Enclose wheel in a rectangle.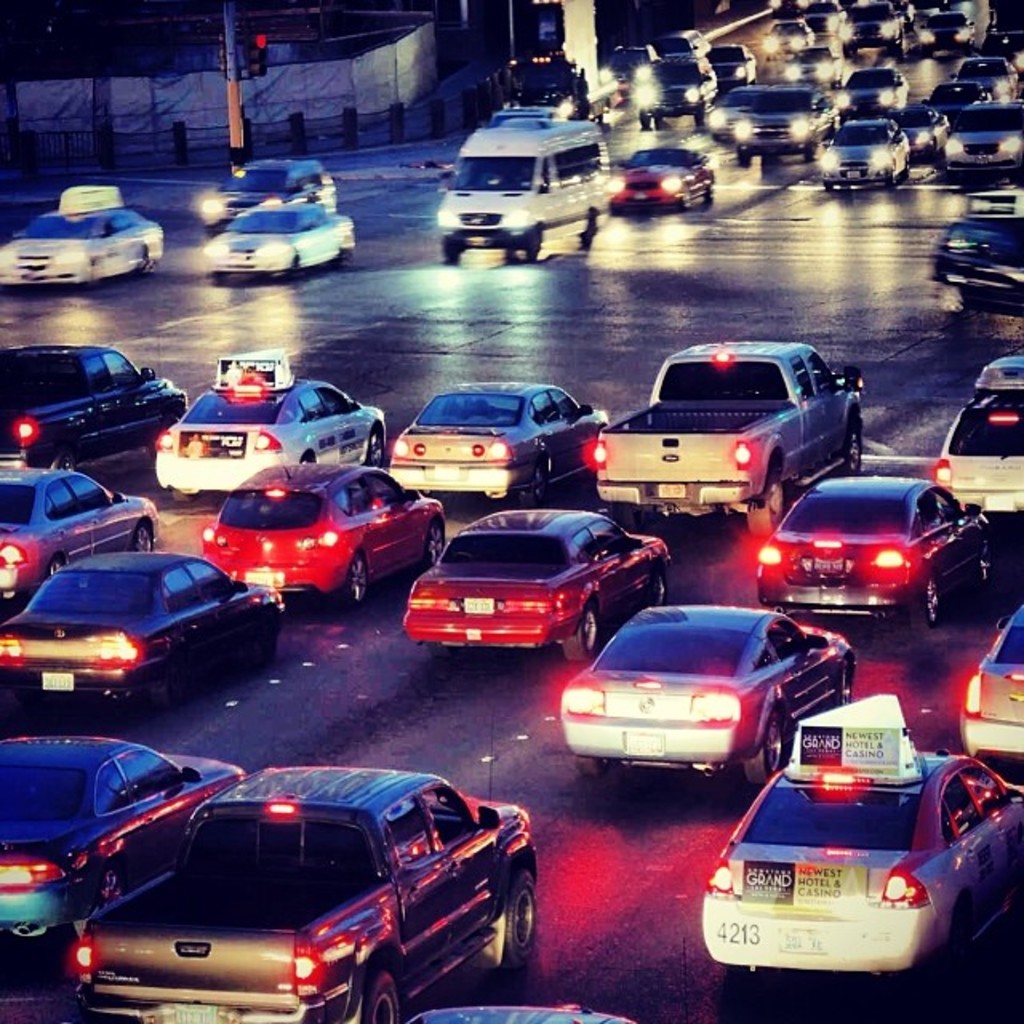
BBox(846, 427, 866, 467).
